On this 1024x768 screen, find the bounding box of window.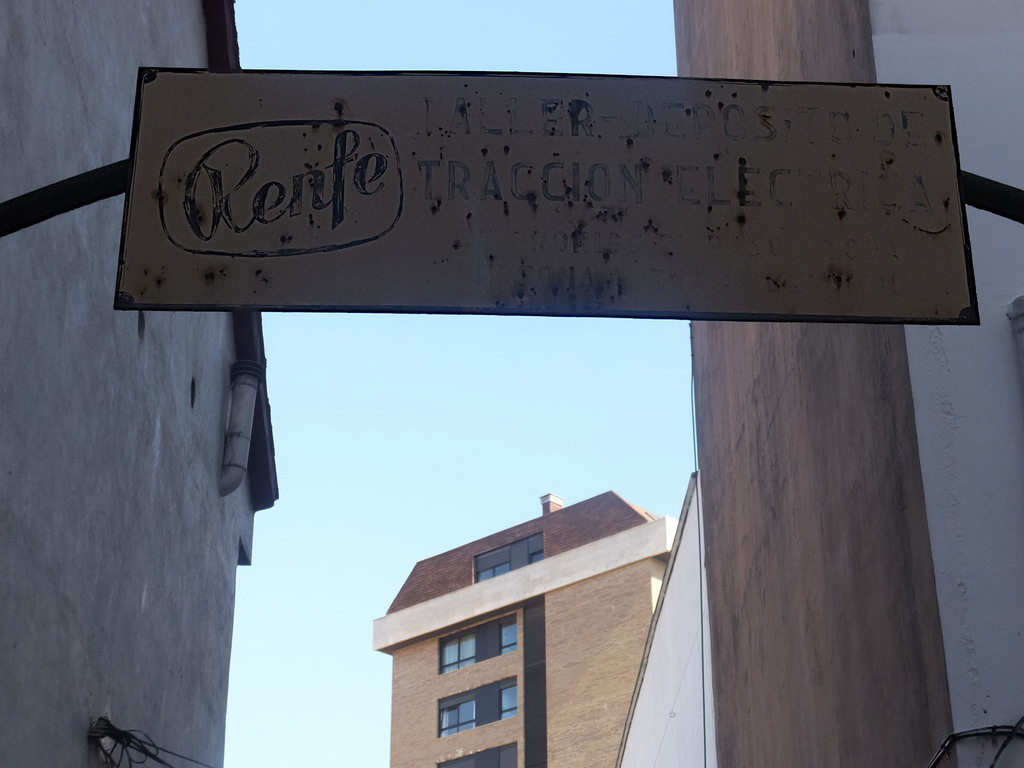
Bounding box: [left=436, top=745, right=520, bottom=767].
